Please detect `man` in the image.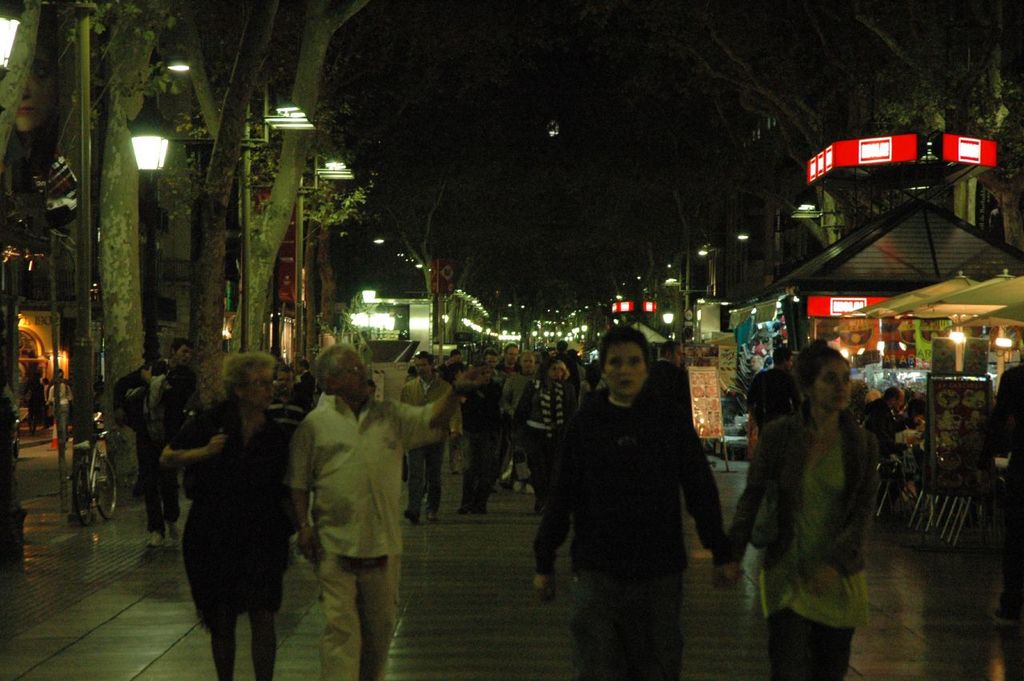
bbox=[297, 359, 318, 409].
